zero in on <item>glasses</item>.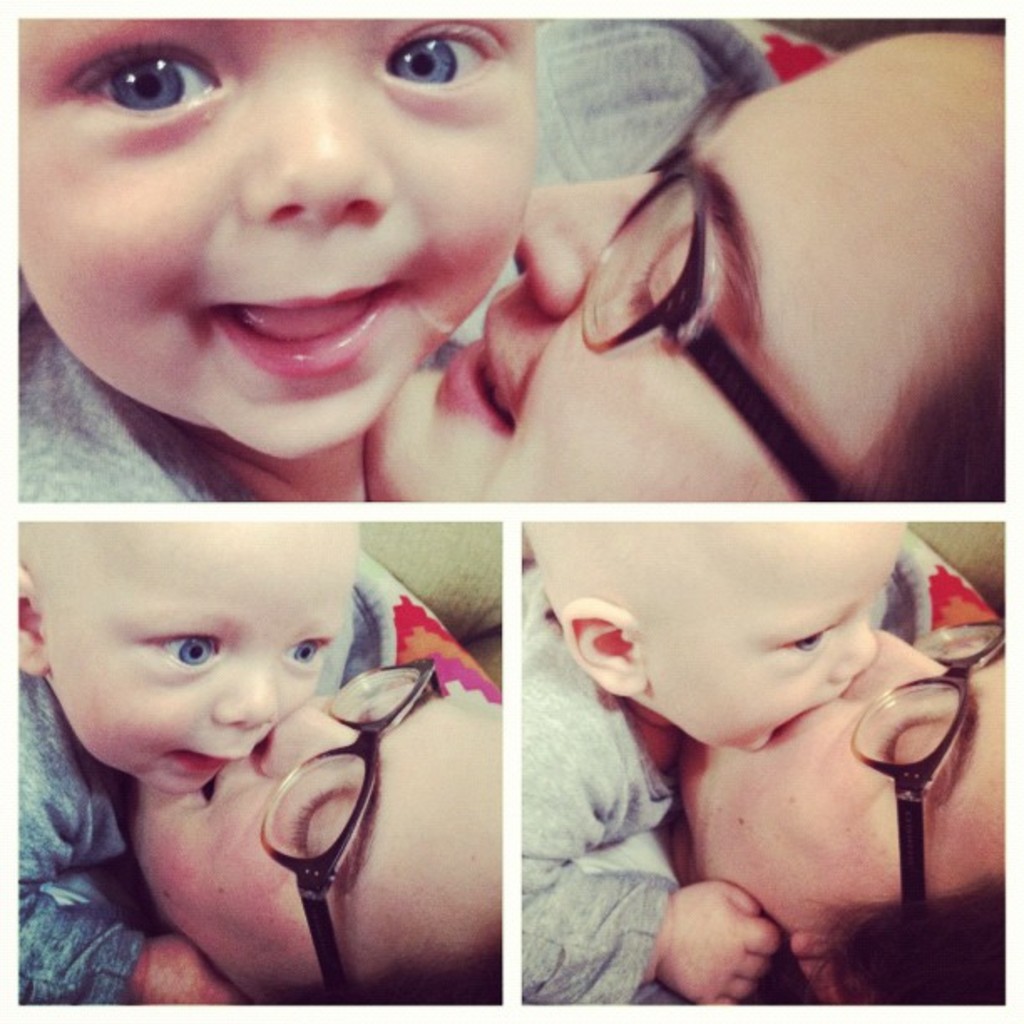
Zeroed in: <bbox>587, 99, 857, 500</bbox>.
